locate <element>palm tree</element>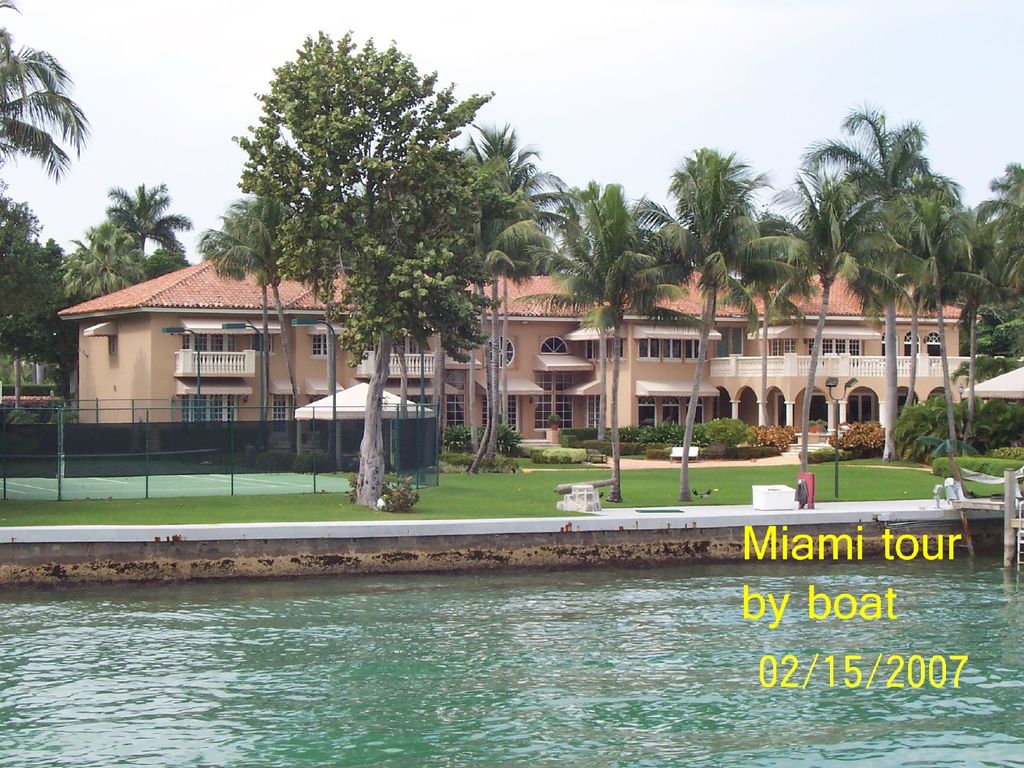
[x1=0, y1=24, x2=90, y2=161]
